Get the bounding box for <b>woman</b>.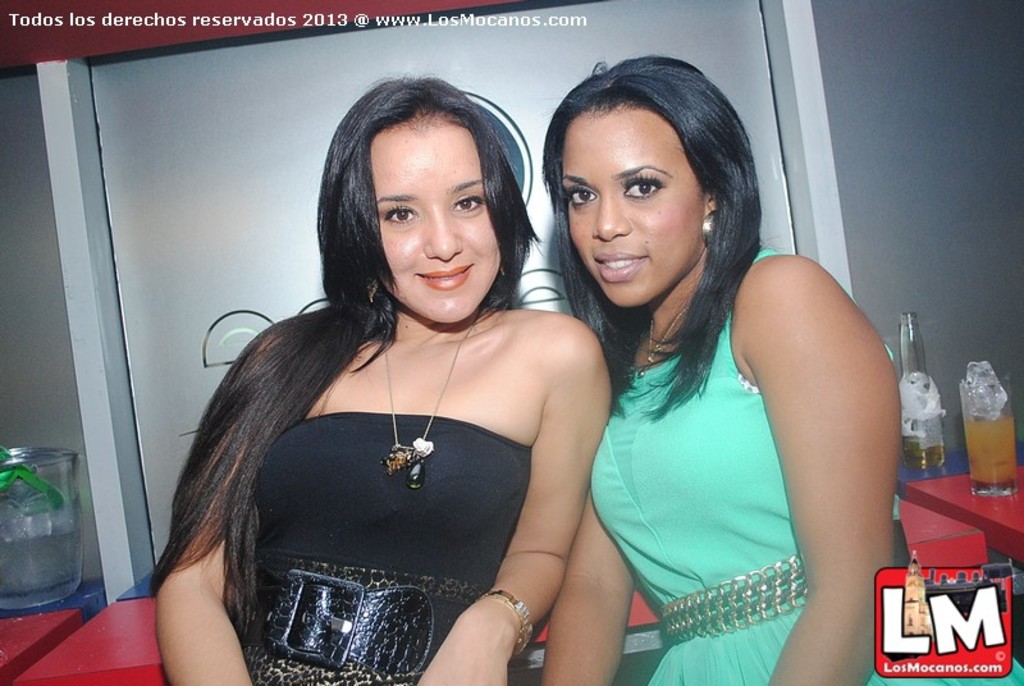
region(134, 44, 671, 685).
